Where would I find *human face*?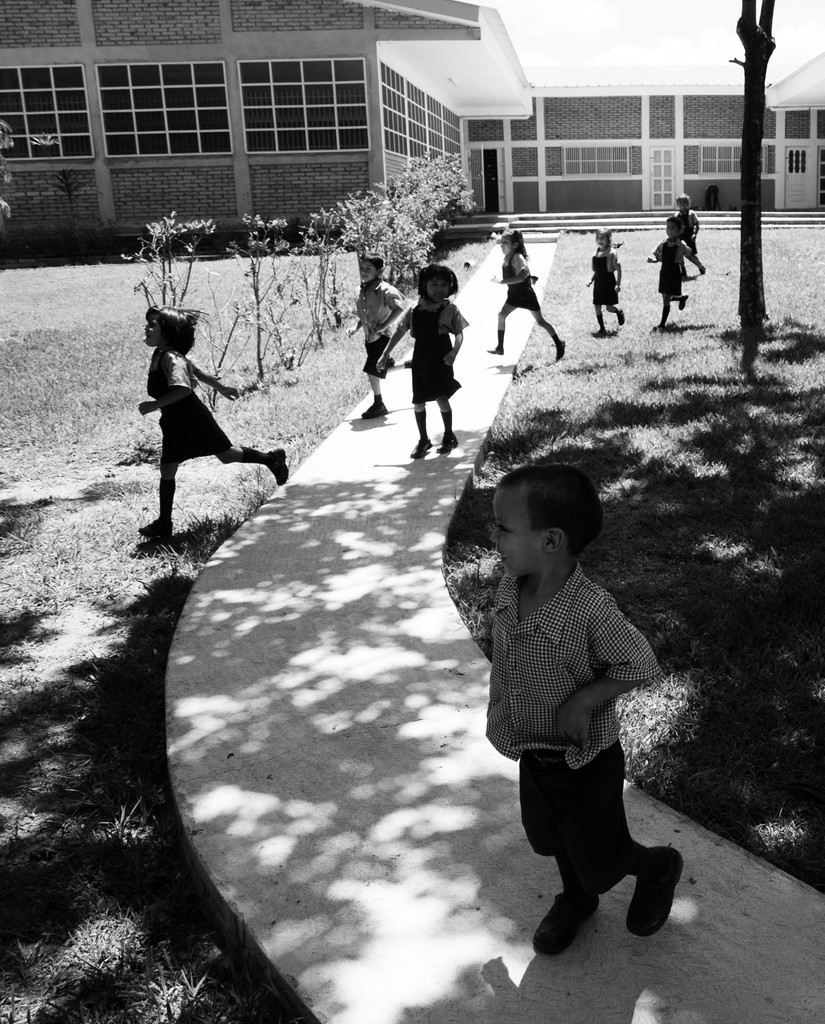
At 499 239 511 252.
